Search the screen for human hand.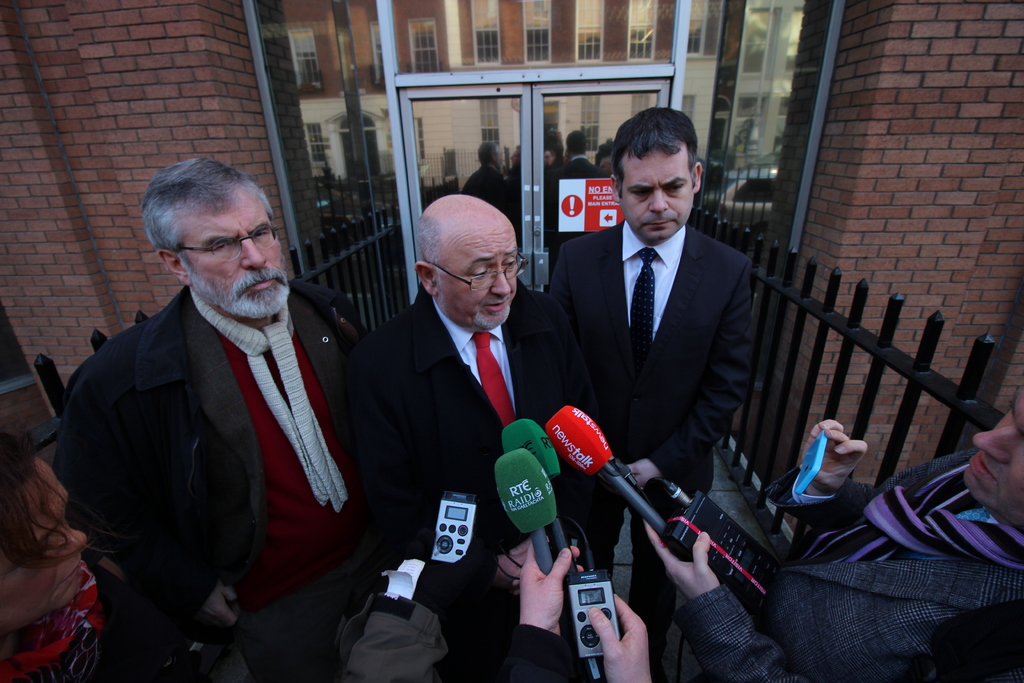
Found at (x1=590, y1=591, x2=649, y2=682).
